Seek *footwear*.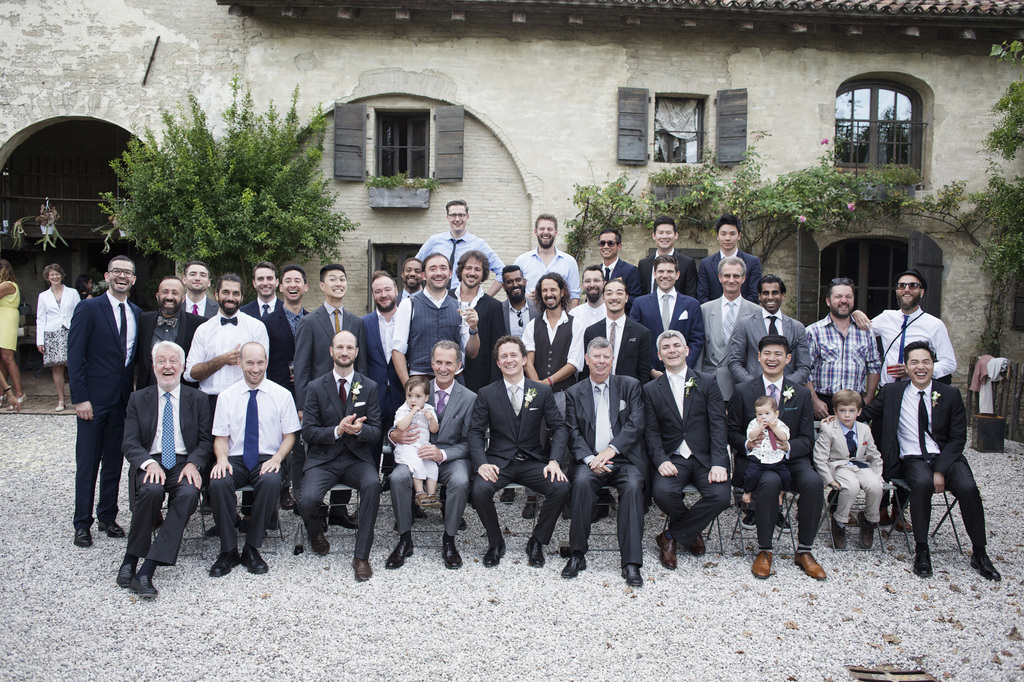
detection(896, 504, 916, 534).
